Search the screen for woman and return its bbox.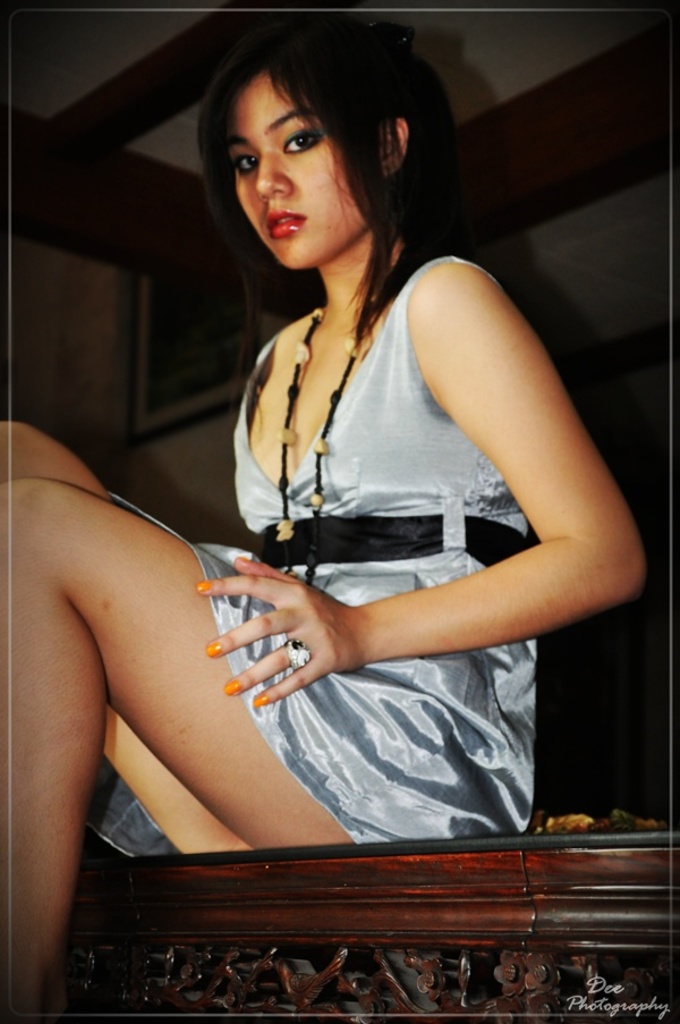
Found: [left=119, top=33, right=619, bottom=885].
